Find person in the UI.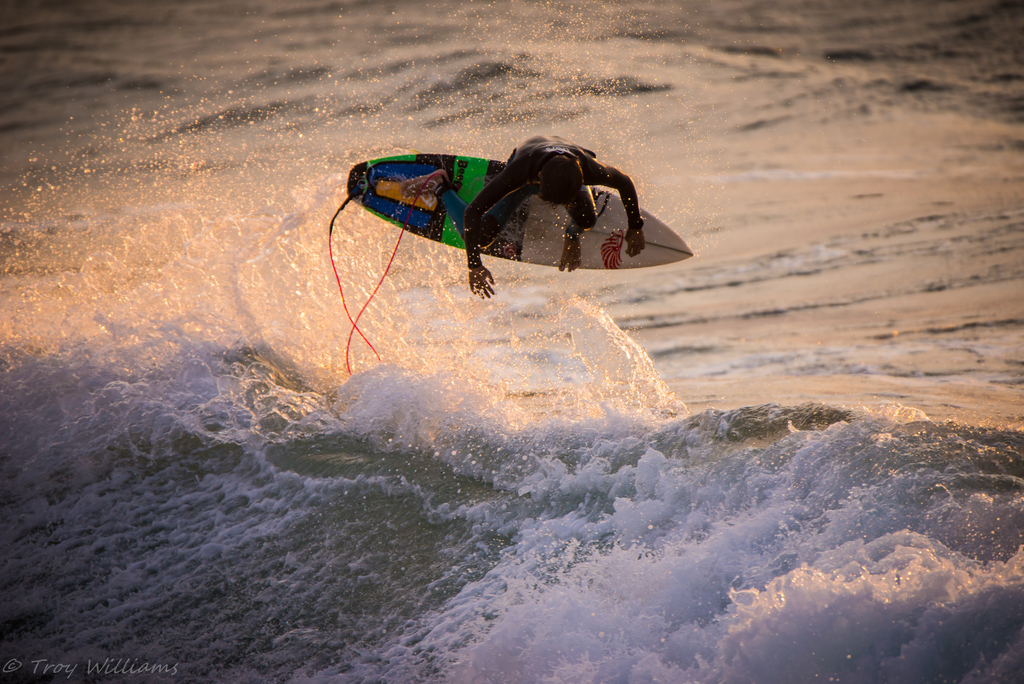
UI element at <box>396,140,643,303</box>.
